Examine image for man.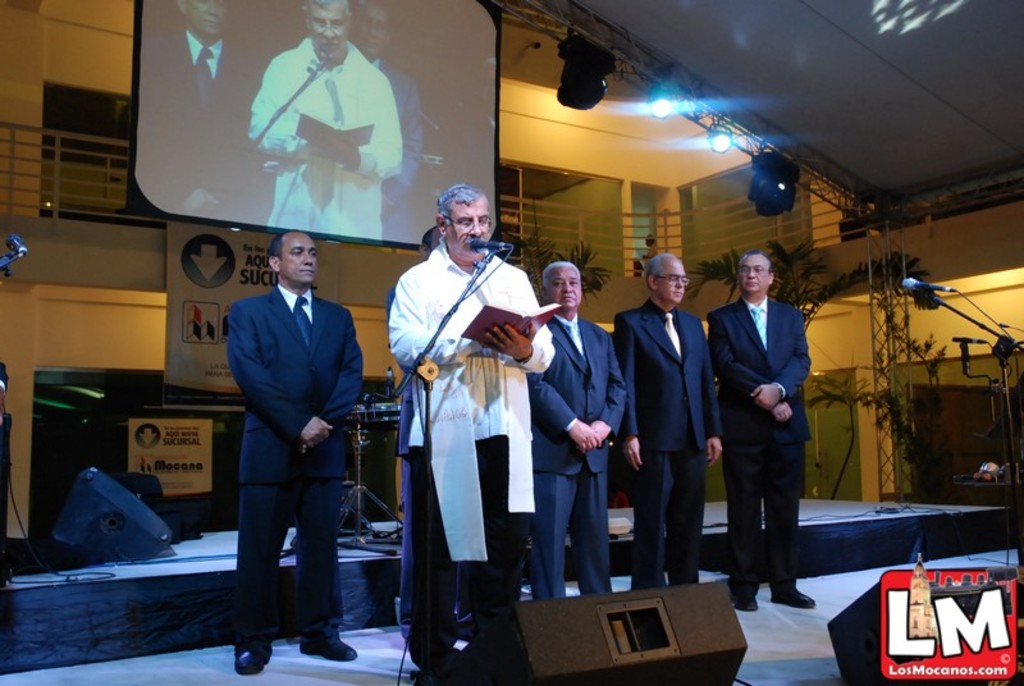
Examination result: {"left": 239, "top": 0, "right": 401, "bottom": 246}.
